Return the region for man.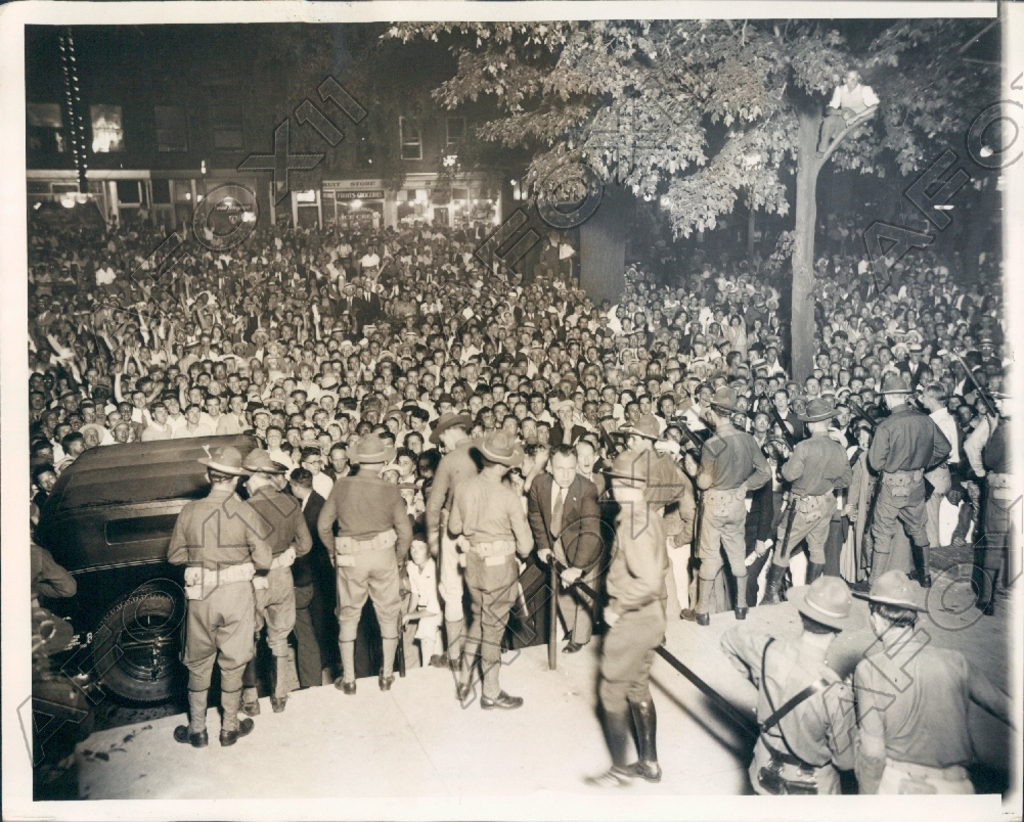
{"left": 229, "top": 439, "right": 318, "bottom": 715}.
